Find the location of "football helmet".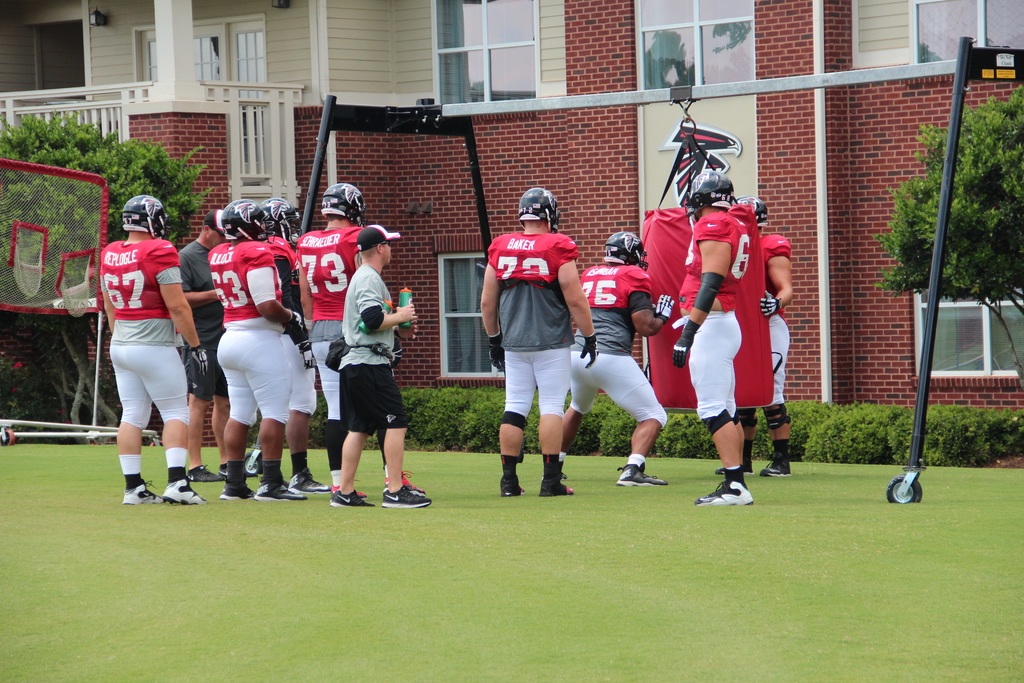
Location: 273,197,304,242.
